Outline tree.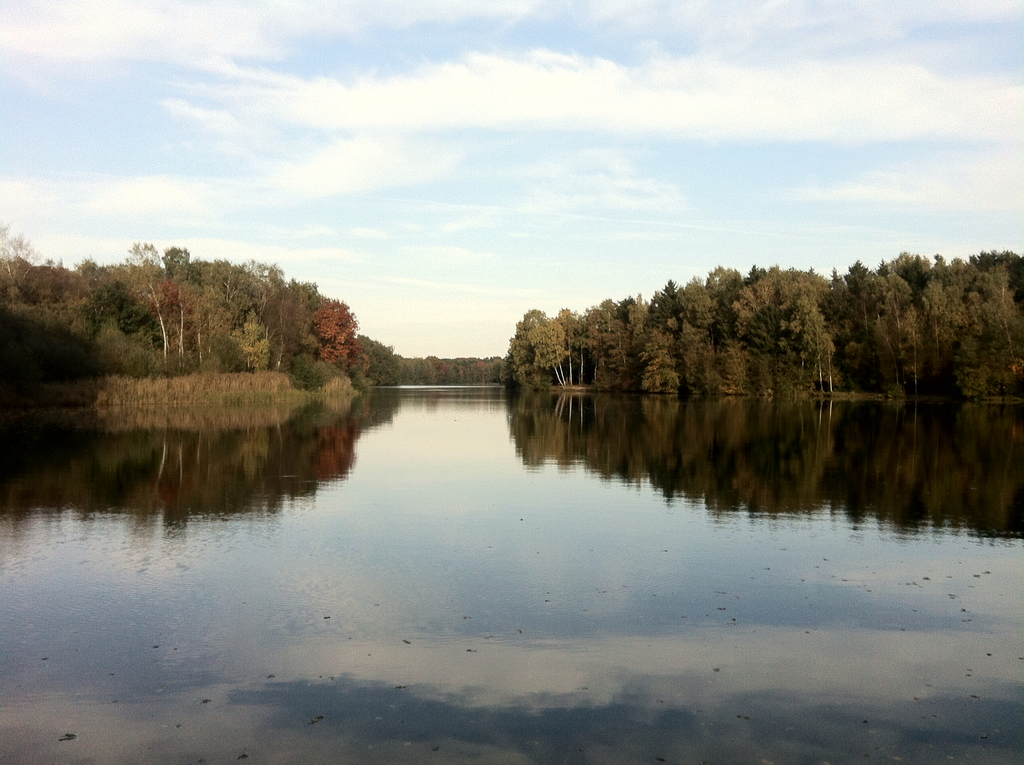
Outline: box=[532, 316, 572, 389].
